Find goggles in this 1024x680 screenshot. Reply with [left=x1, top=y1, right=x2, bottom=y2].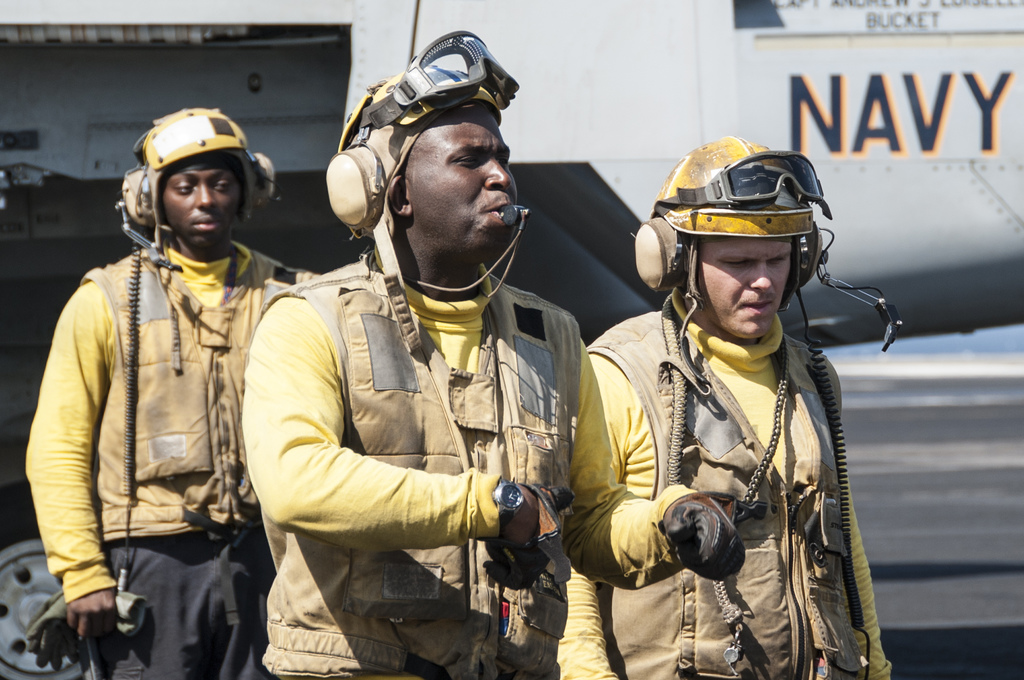
[left=371, top=25, right=534, bottom=122].
